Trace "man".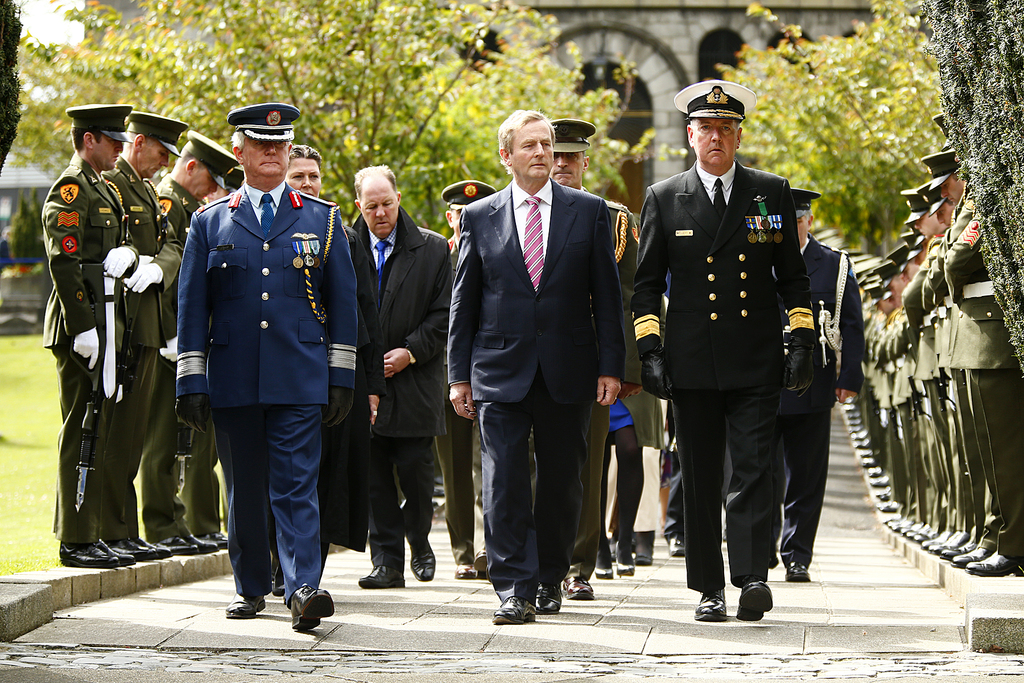
Traced to <box>633,76,815,630</box>.
